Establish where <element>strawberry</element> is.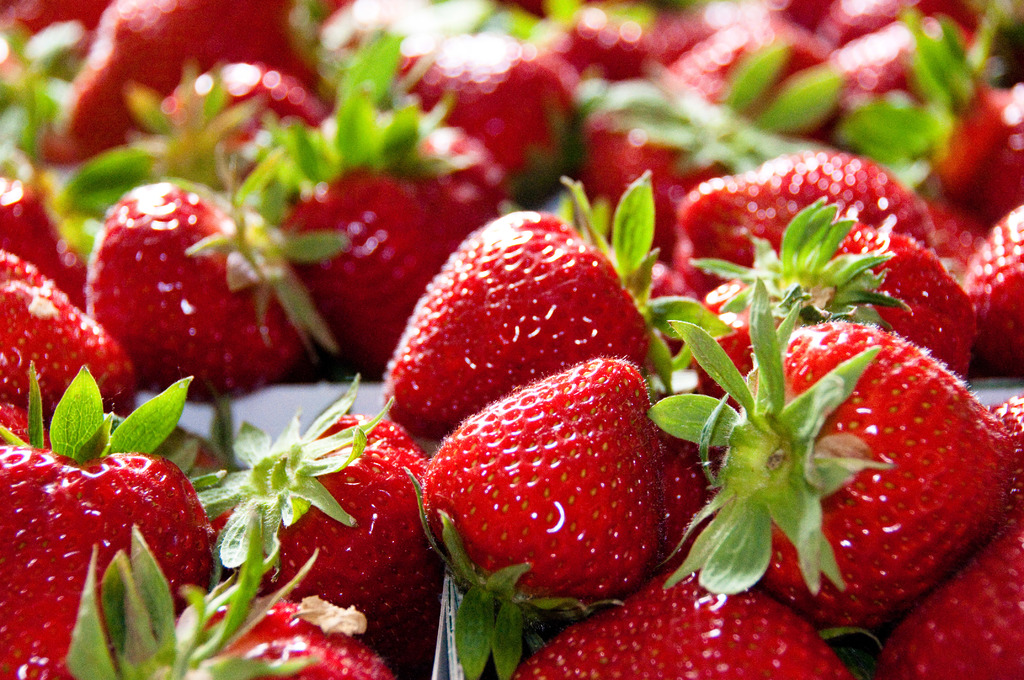
Established at [88,188,309,384].
